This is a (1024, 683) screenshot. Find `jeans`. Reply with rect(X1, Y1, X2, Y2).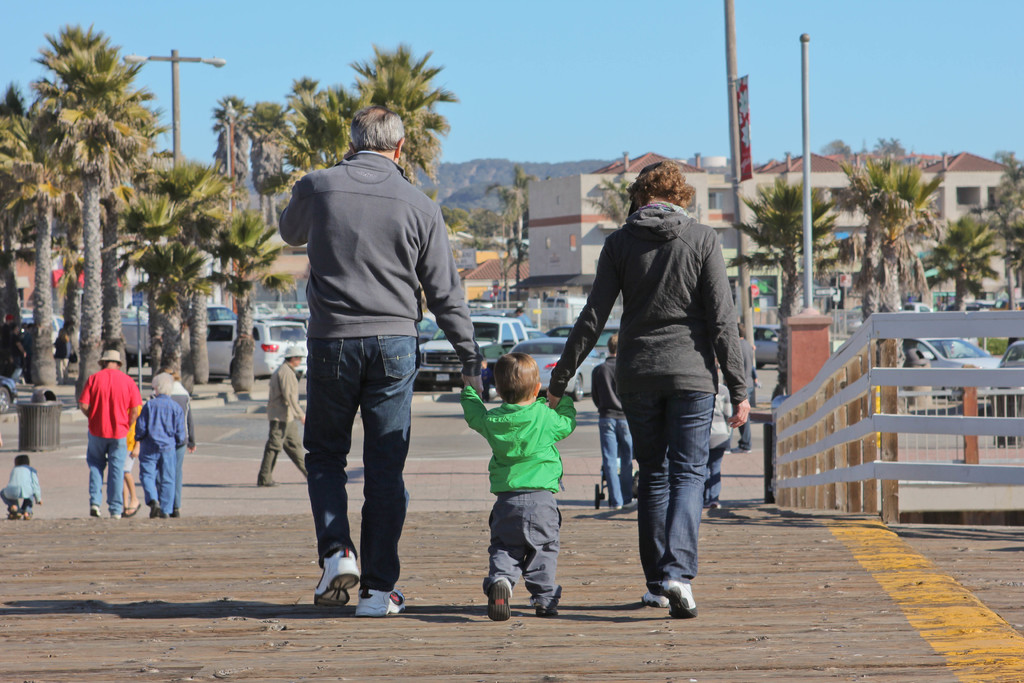
rect(90, 431, 130, 524).
